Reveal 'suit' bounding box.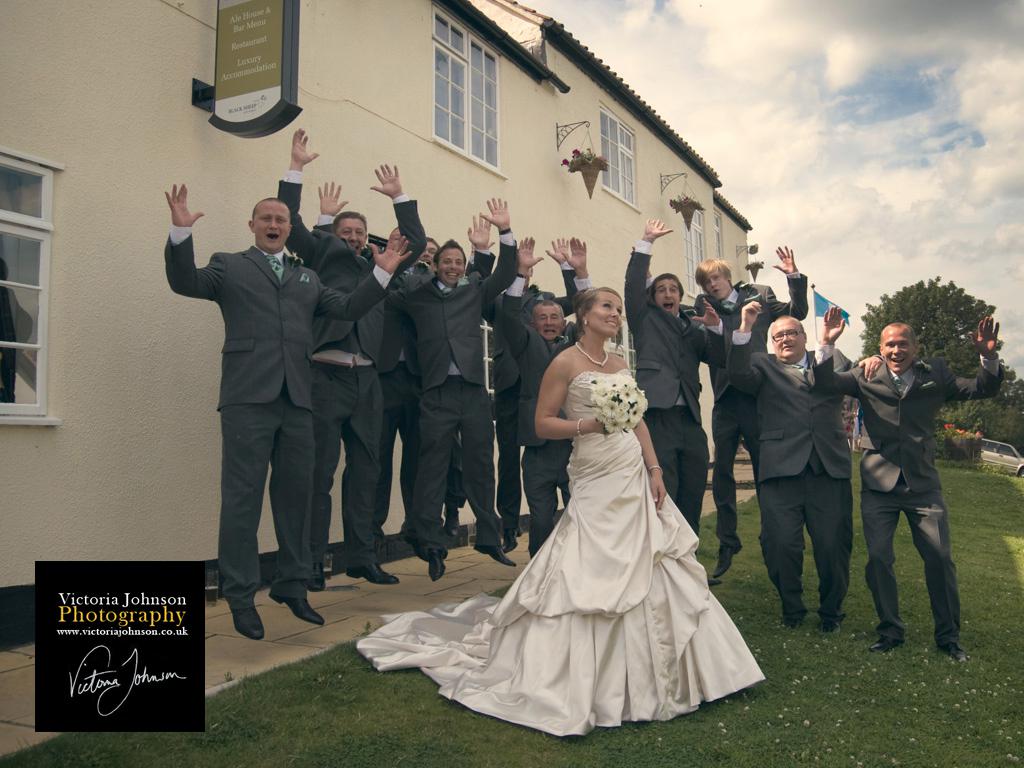
Revealed: bbox=(390, 227, 506, 550).
